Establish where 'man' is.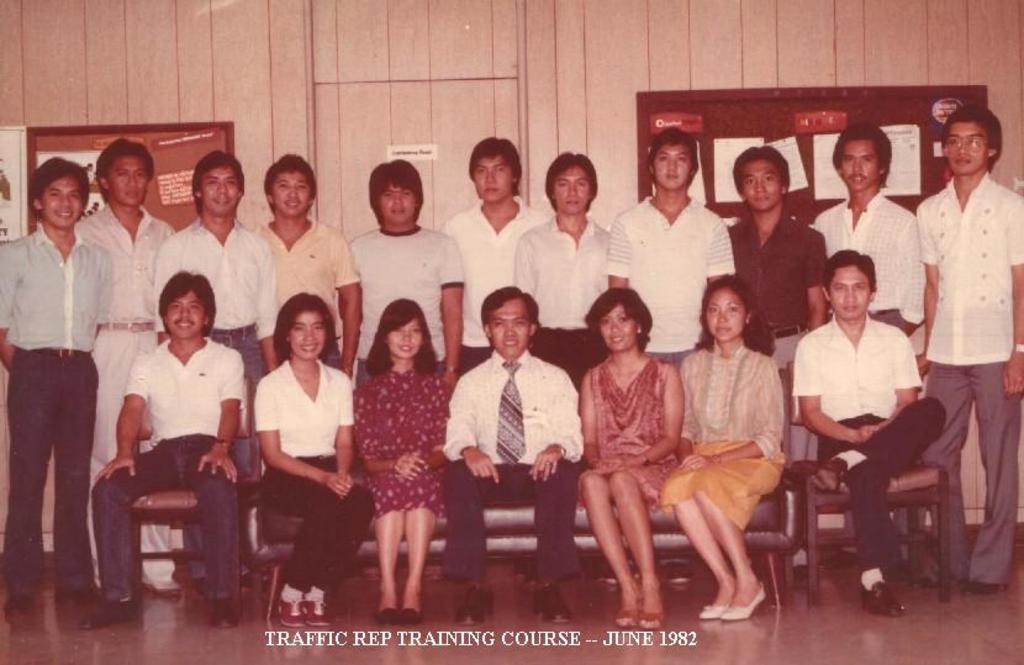
Established at left=796, top=123, right=924, bottom=344.
